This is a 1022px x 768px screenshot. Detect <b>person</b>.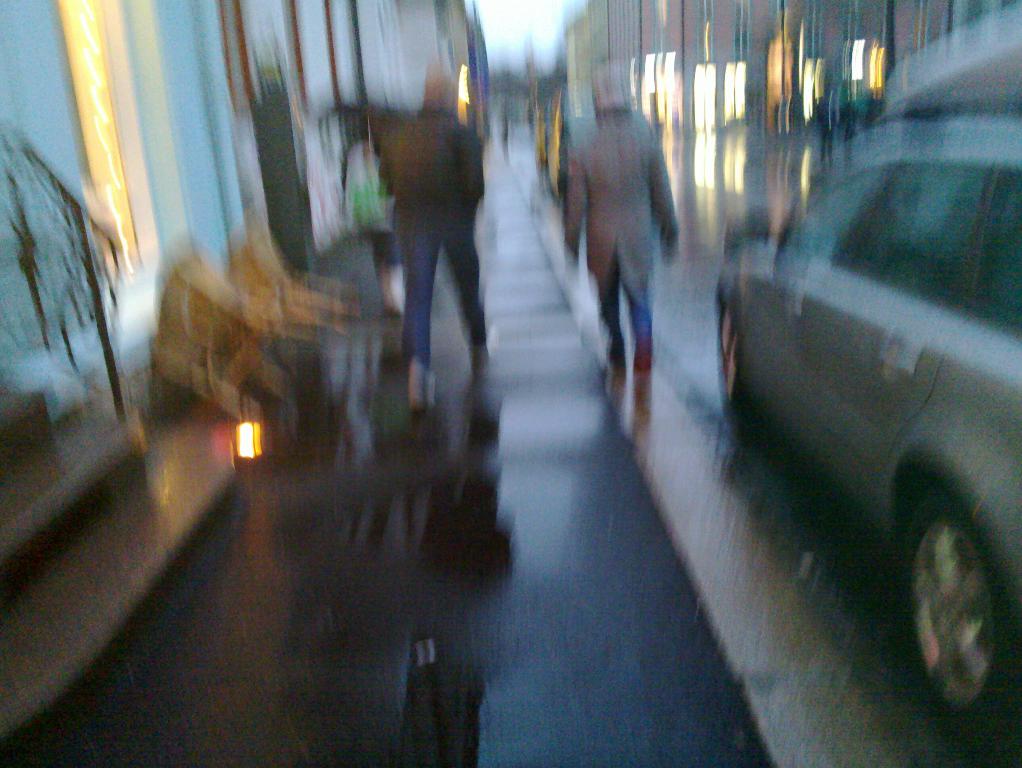
(left=374, top=56, right=488, bottom=425).
